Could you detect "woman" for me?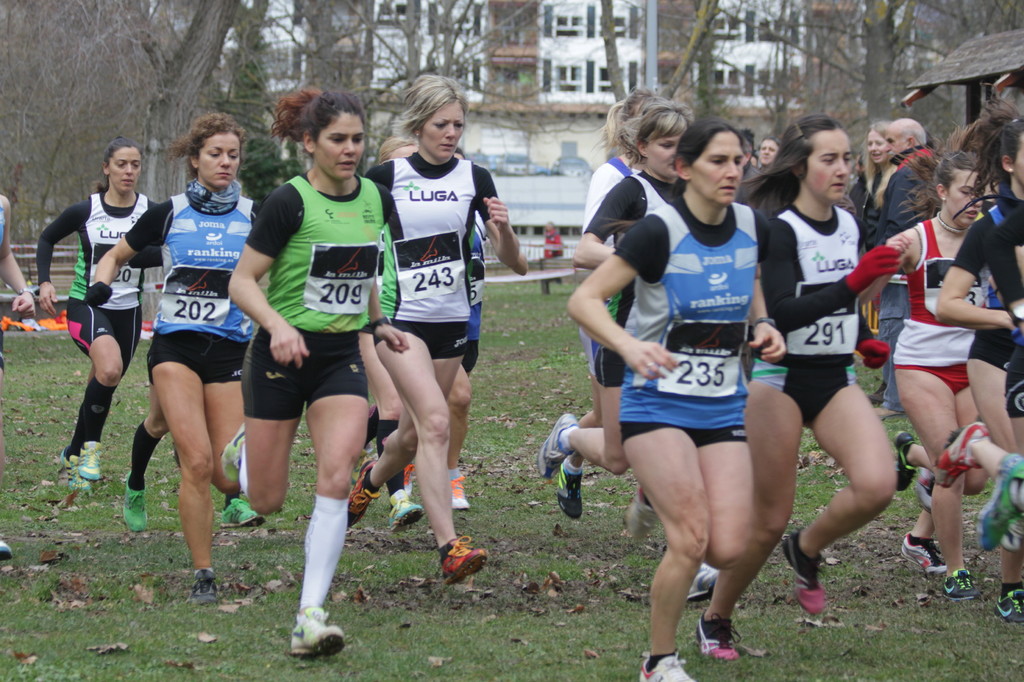
Detection result: 846,124,902,348.
